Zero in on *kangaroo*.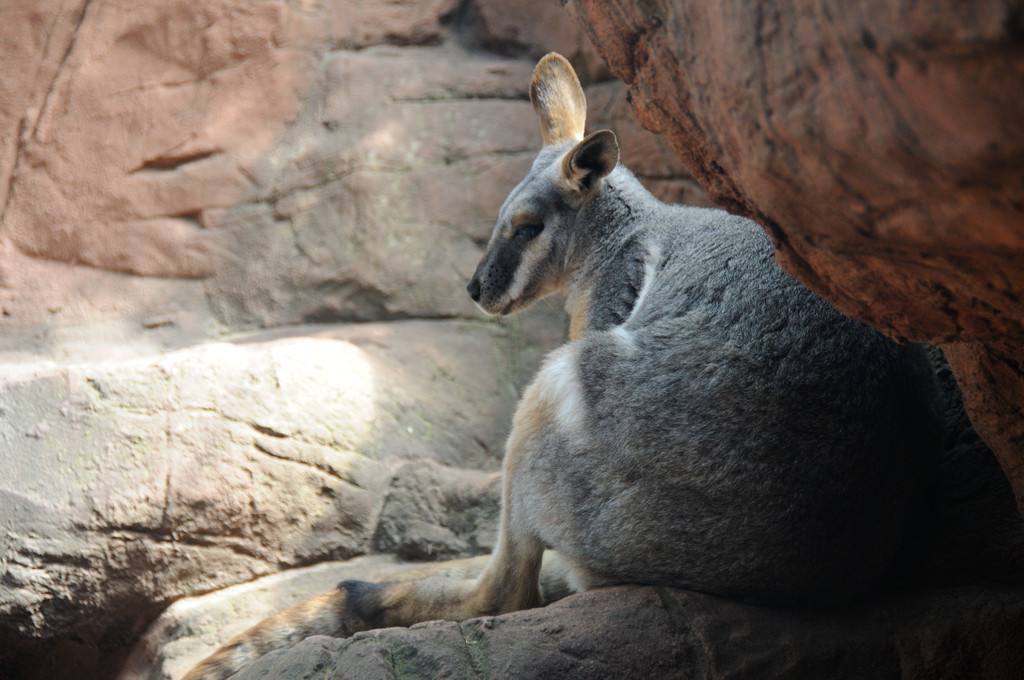
Zeroed in: [left=177, top=51, right=1005, bottom=679].
